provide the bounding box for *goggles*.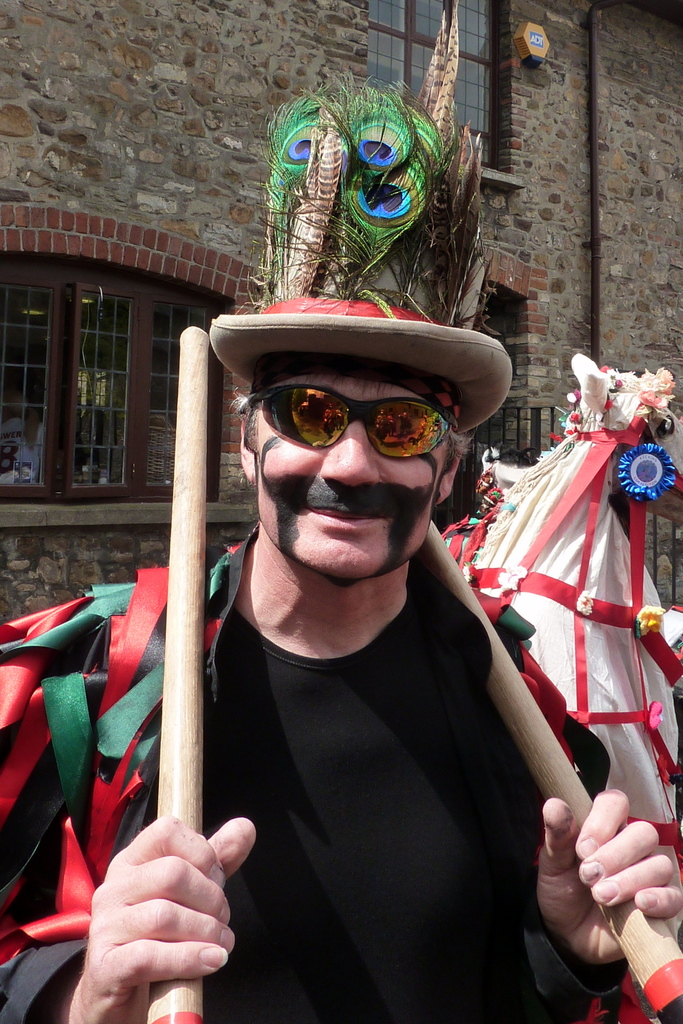
253, 384, 462, 461.
